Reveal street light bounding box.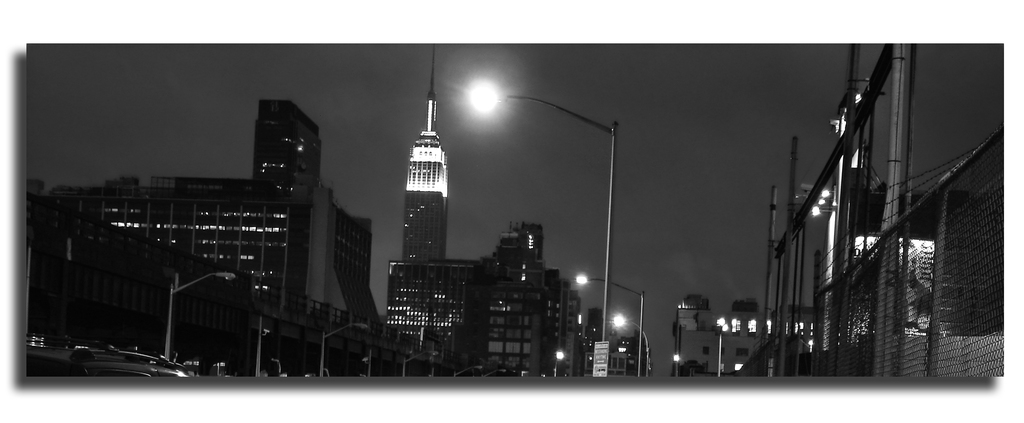
Revealed: 453:360:486:375.
